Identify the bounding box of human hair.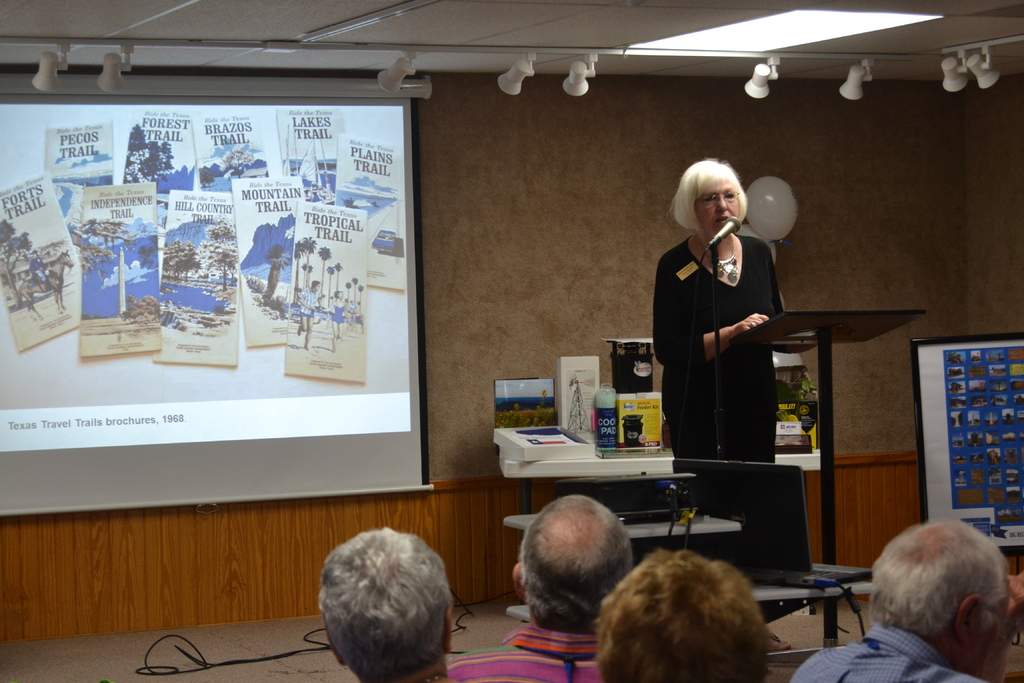
[x1=308, y1=528, x2=456, y2=677].
